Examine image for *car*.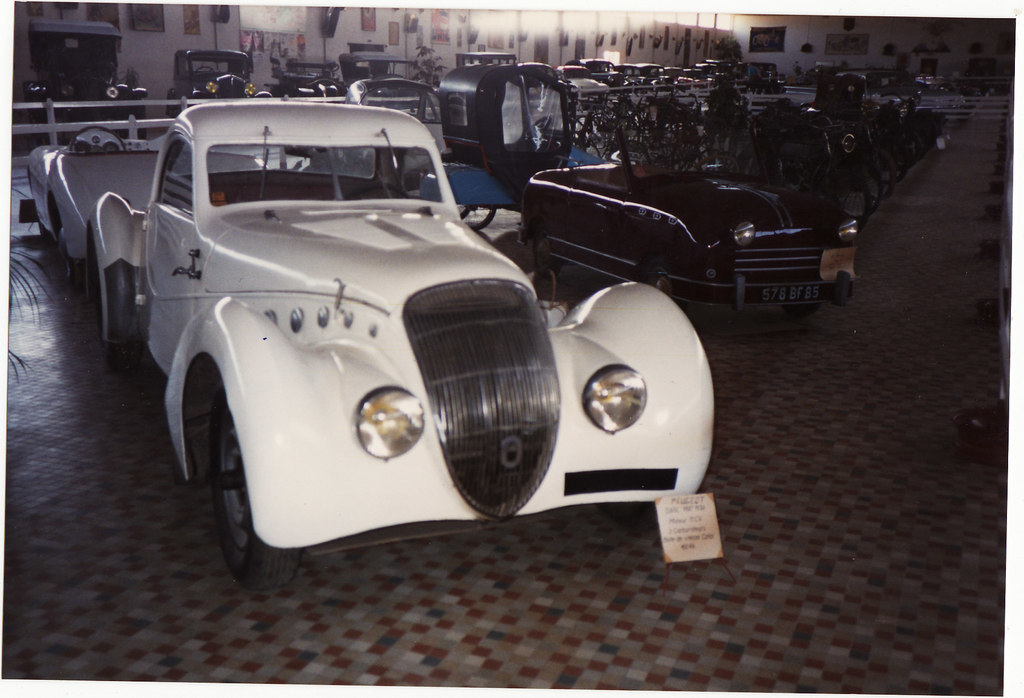
Examination result: l=417, t=61, r=607, b=232.
